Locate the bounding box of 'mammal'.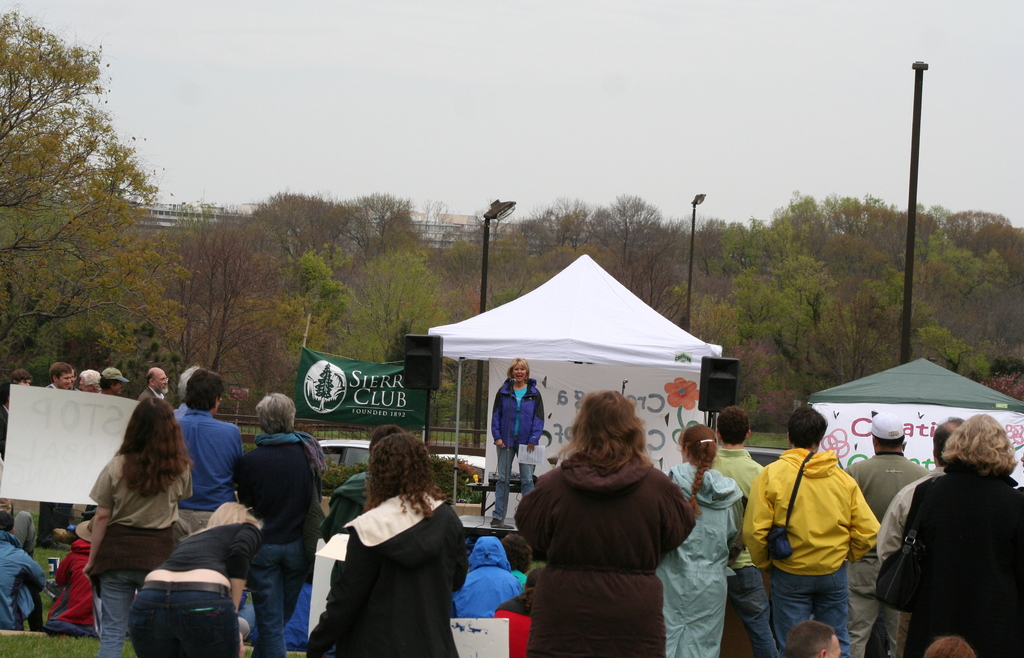
Bounding box: 68, 366, 84, 397.
